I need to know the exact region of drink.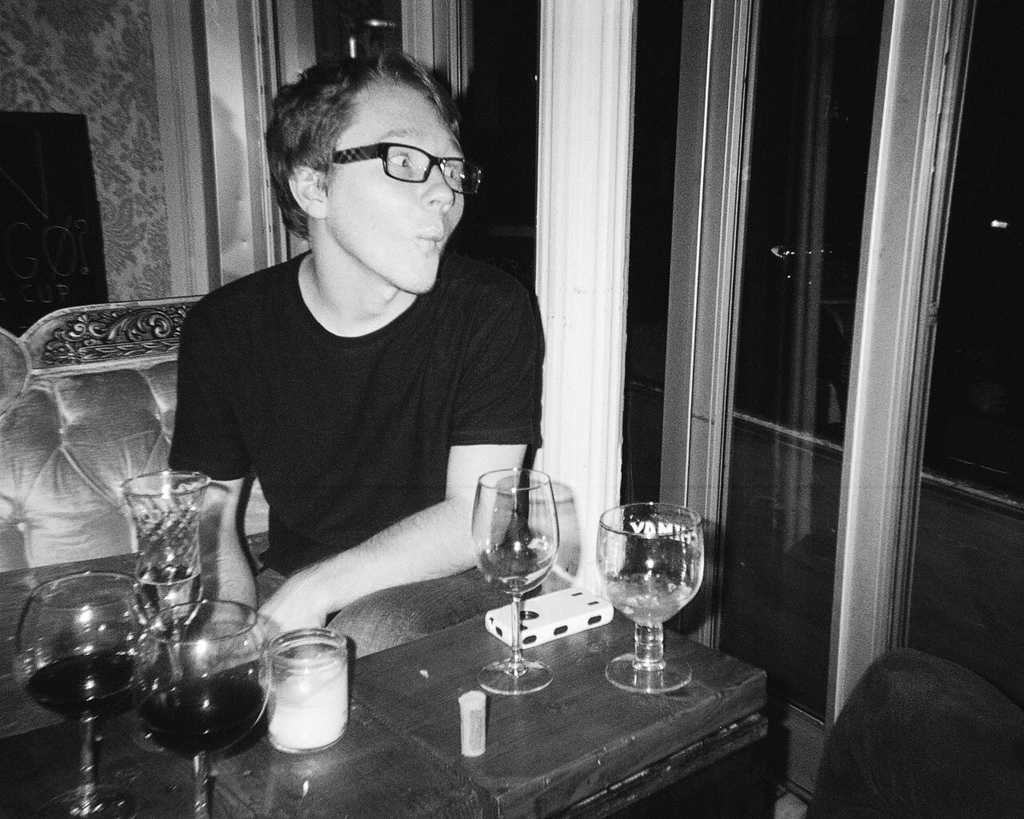
Region: detection(27, 657, 147, 719).
